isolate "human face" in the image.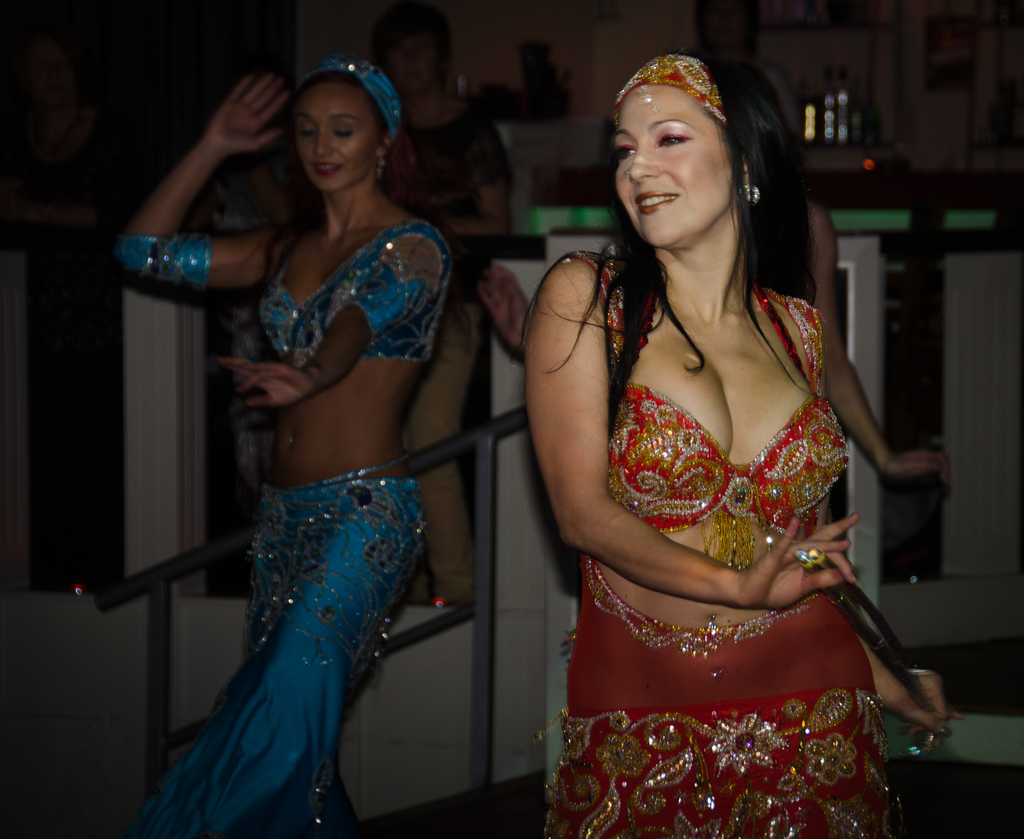
Isolated region: (left=385, top=27, right=440, bottom=92).
